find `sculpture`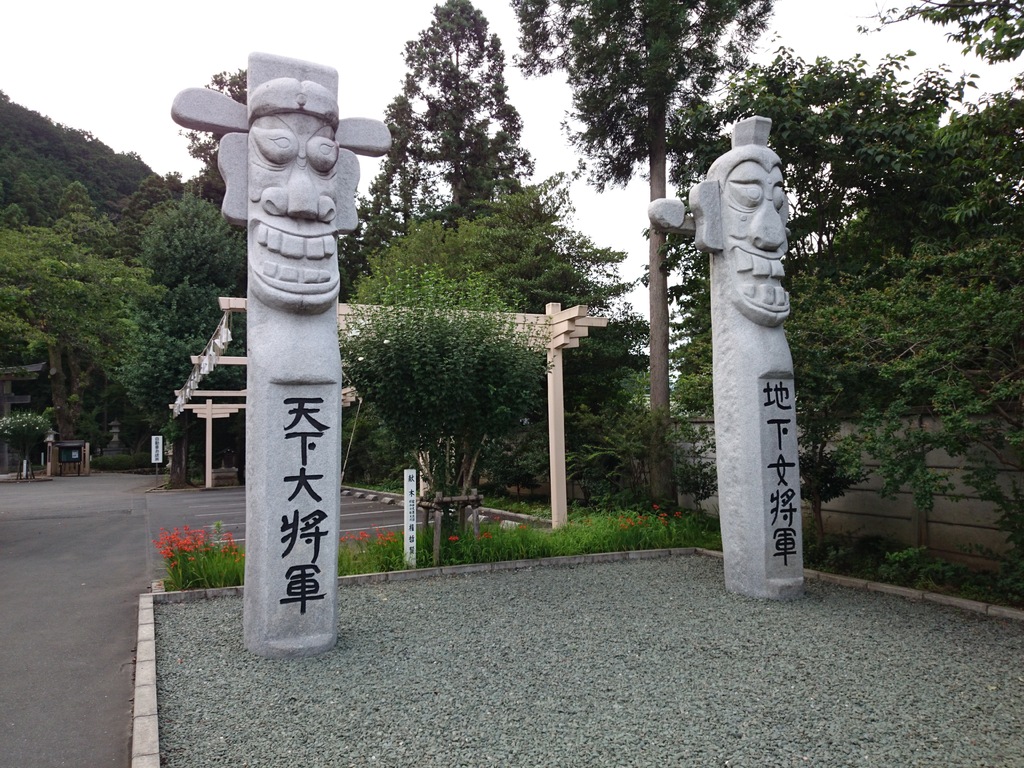
654, 98, 811, 586
